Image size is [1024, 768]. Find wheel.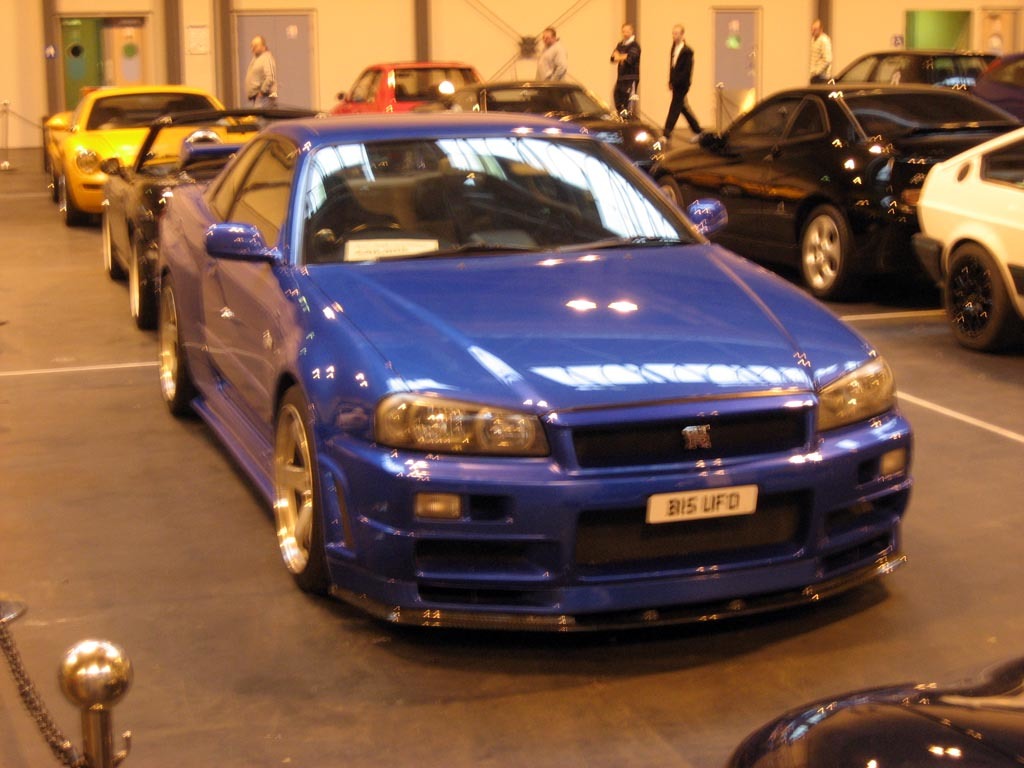
BBox(131, 235, 151, 328).
